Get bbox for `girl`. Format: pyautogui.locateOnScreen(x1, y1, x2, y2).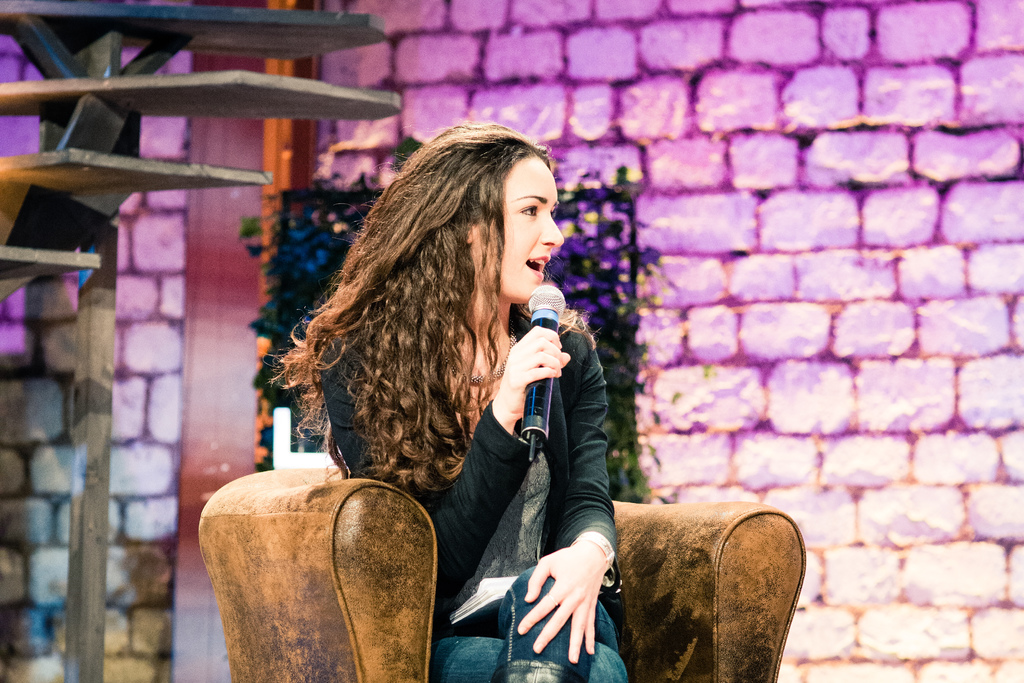
pyautogui.locateOnScreen(259, 115, 628, 682).
